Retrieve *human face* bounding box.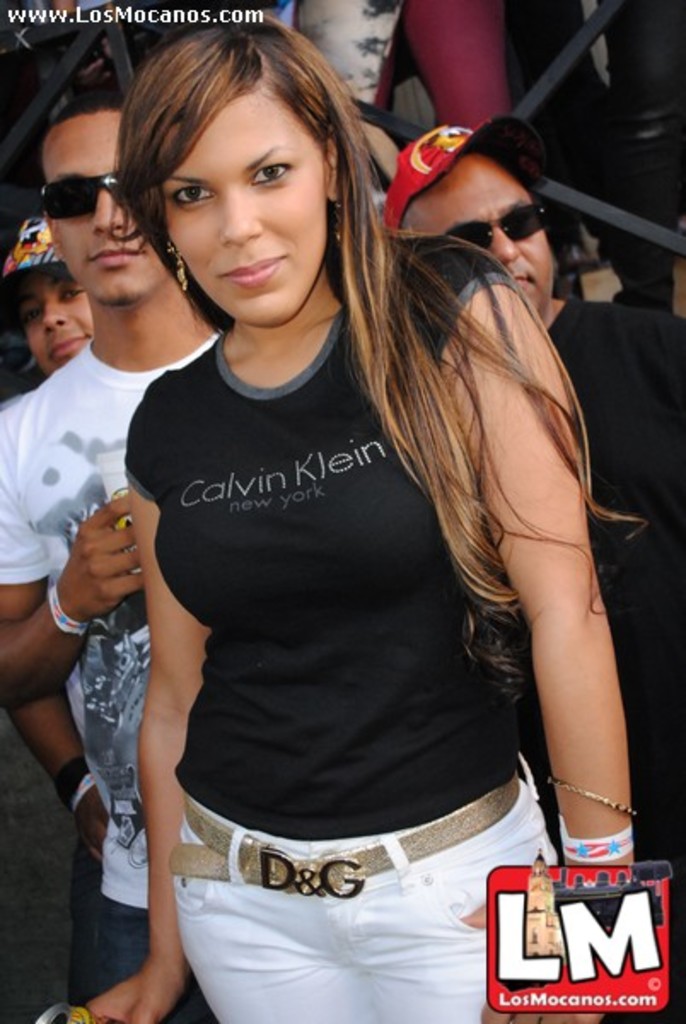
Bounding box: box(157, 84, 333, 324).
